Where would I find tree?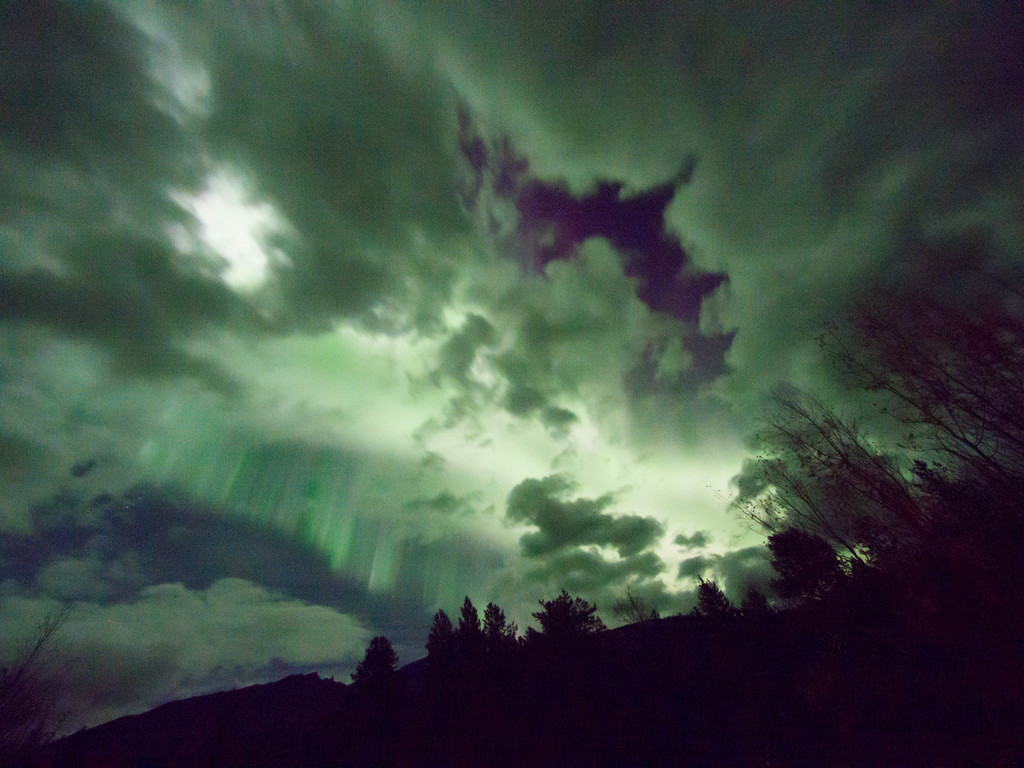
At 0/605/121/767.
